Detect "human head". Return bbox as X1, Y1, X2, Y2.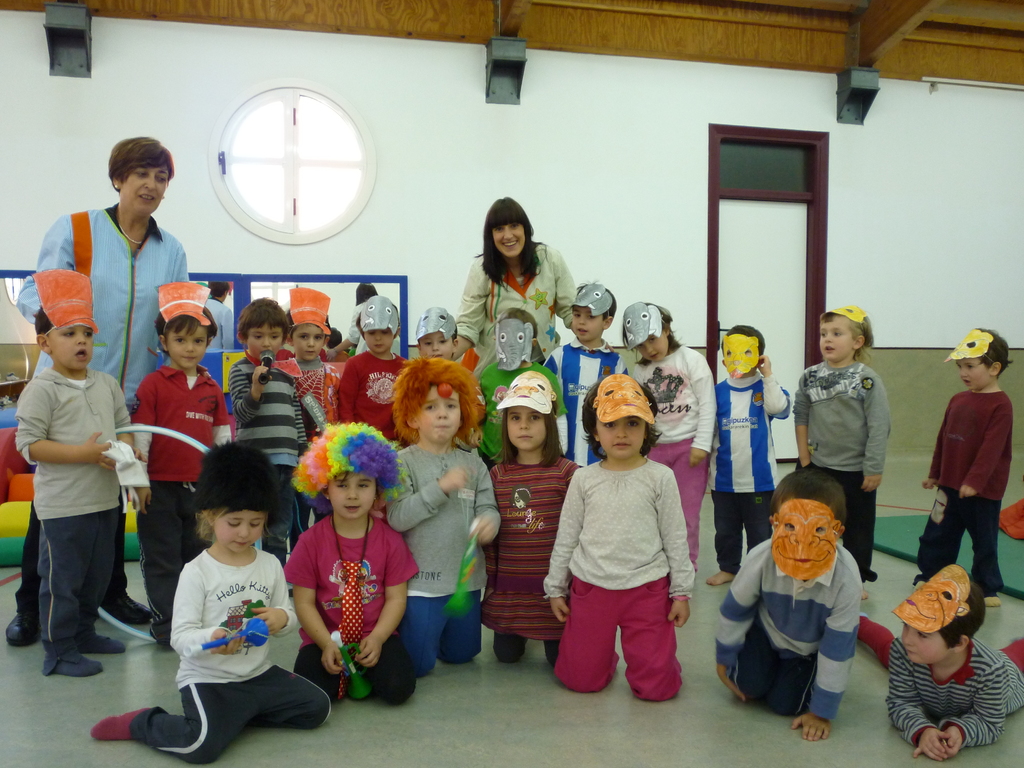
570, 282, 618, 339.
